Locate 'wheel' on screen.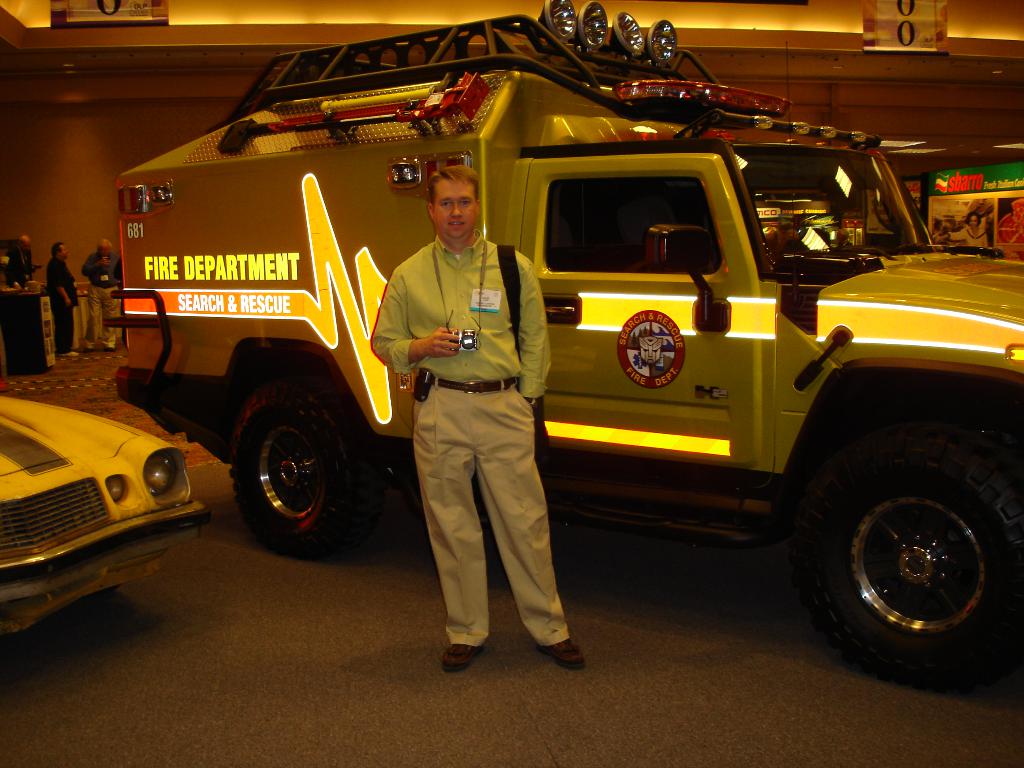
On screen at <region>796, 399, 1023, 694</region>.
